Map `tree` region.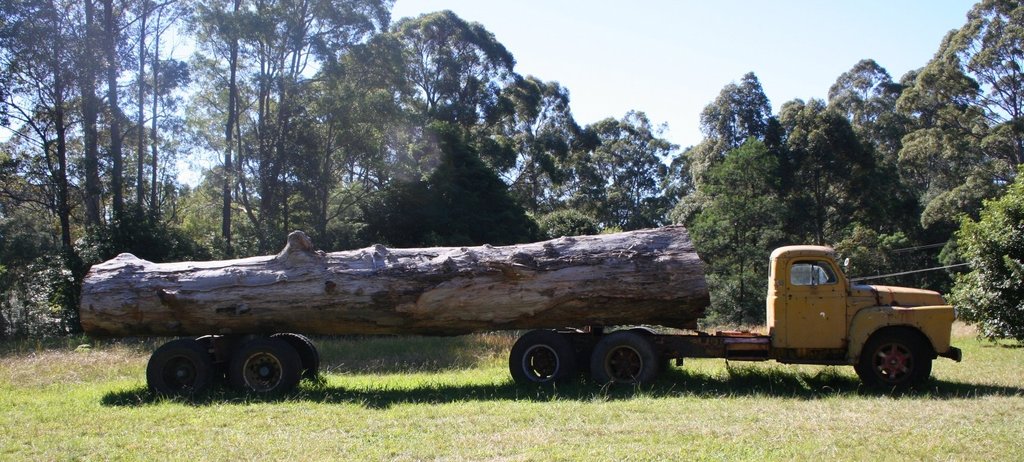
Mapped to <bbox>864, 0, 1023, 242</bbox>.
